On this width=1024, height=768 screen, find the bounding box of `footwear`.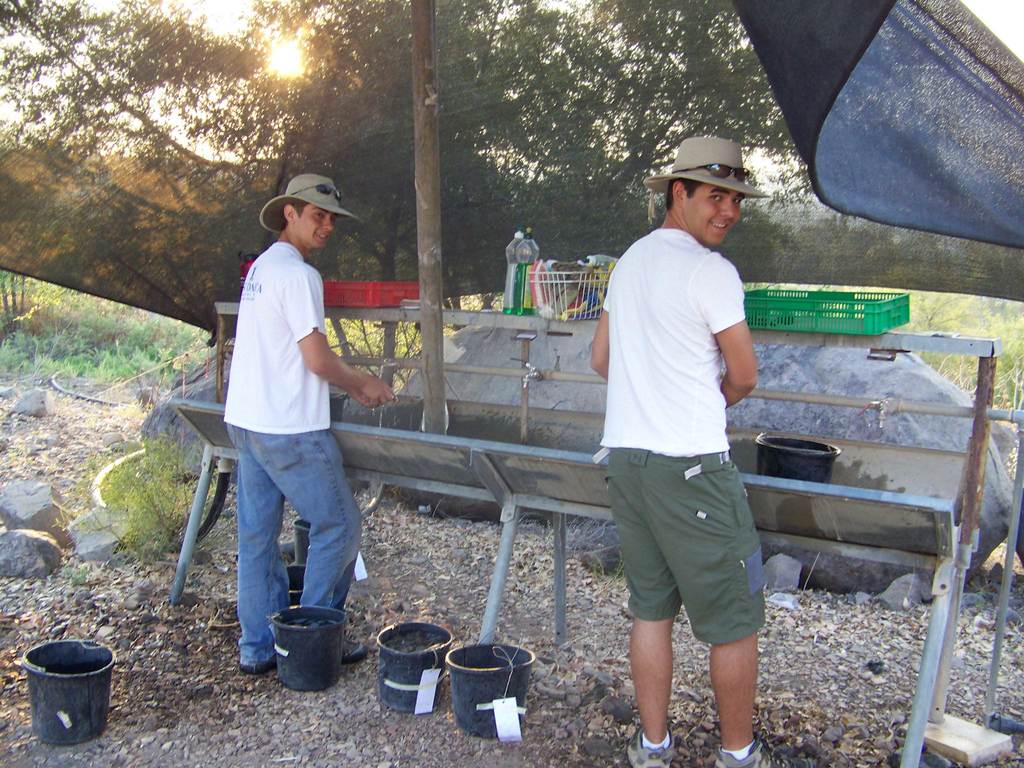
Bounding box: <bbox>707, 746, 778, 767</bbox>.
